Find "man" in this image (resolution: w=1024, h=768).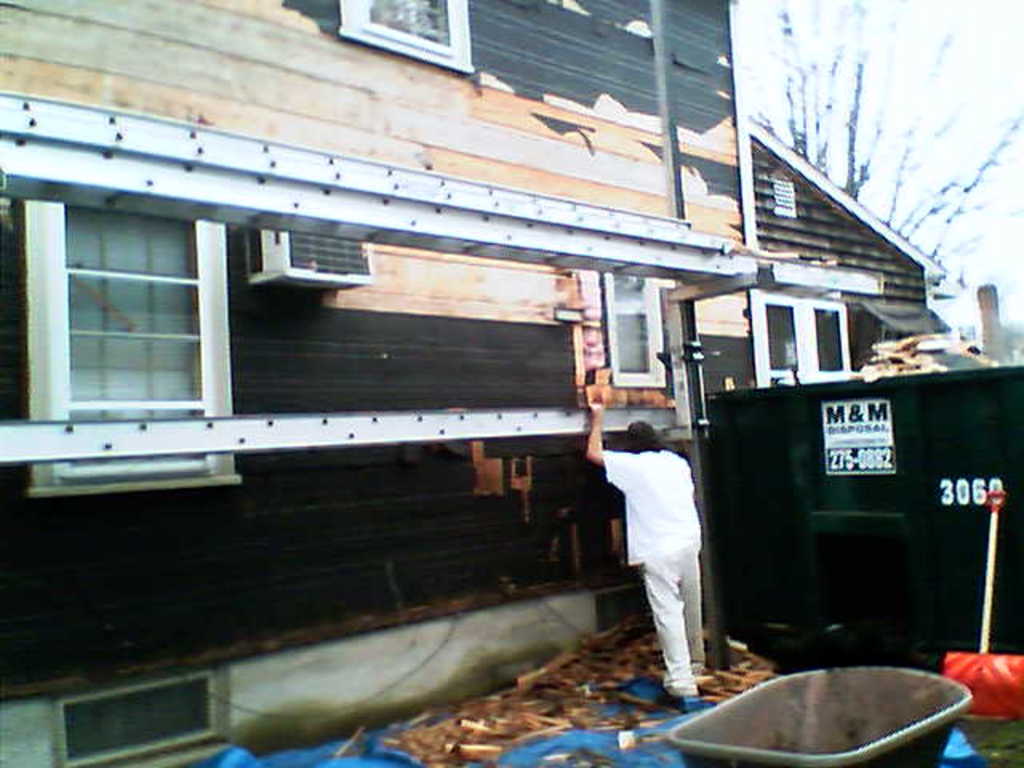
(x1=579, y1=398, x2=710, y2=701).
